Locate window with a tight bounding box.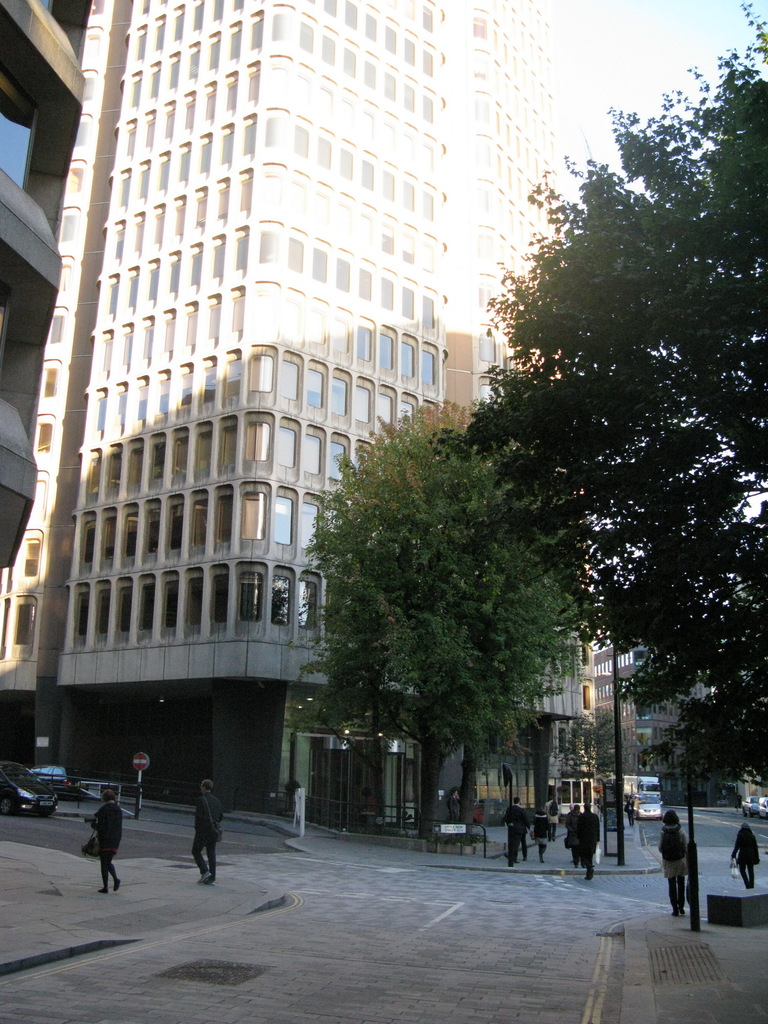
(x1=52, y1=207, x2=74, y2=251).
